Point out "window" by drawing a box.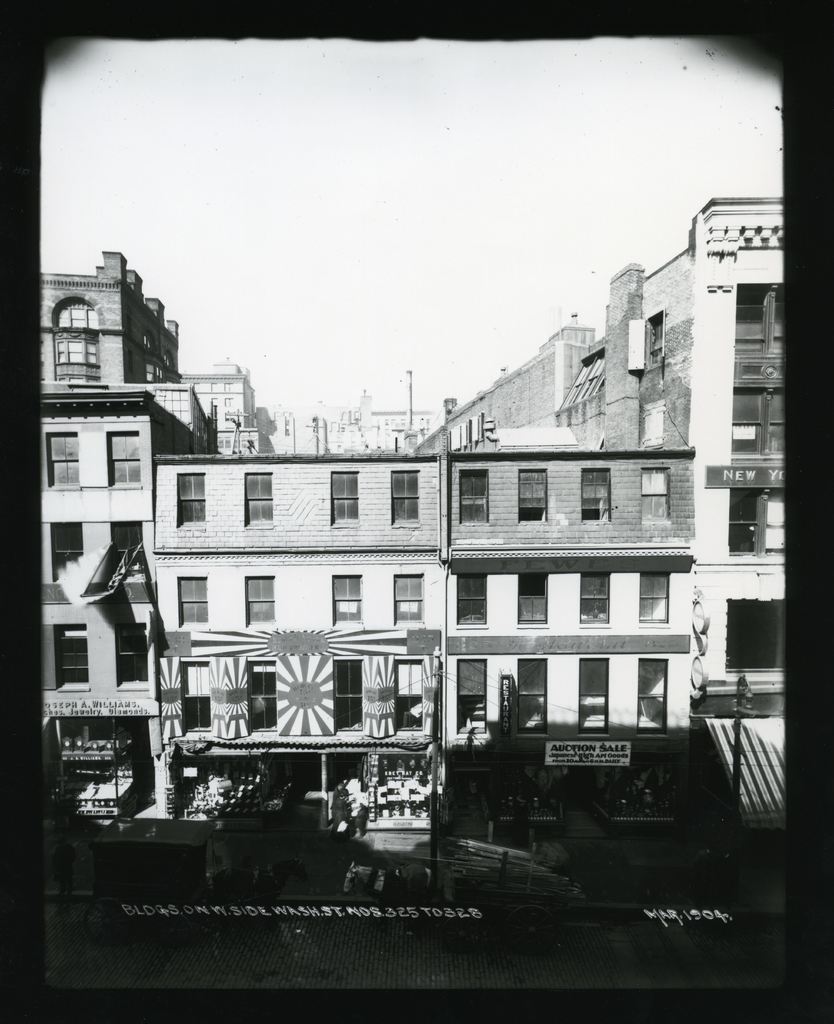
(x1=578, y1=467, x2=622, y2=519).
